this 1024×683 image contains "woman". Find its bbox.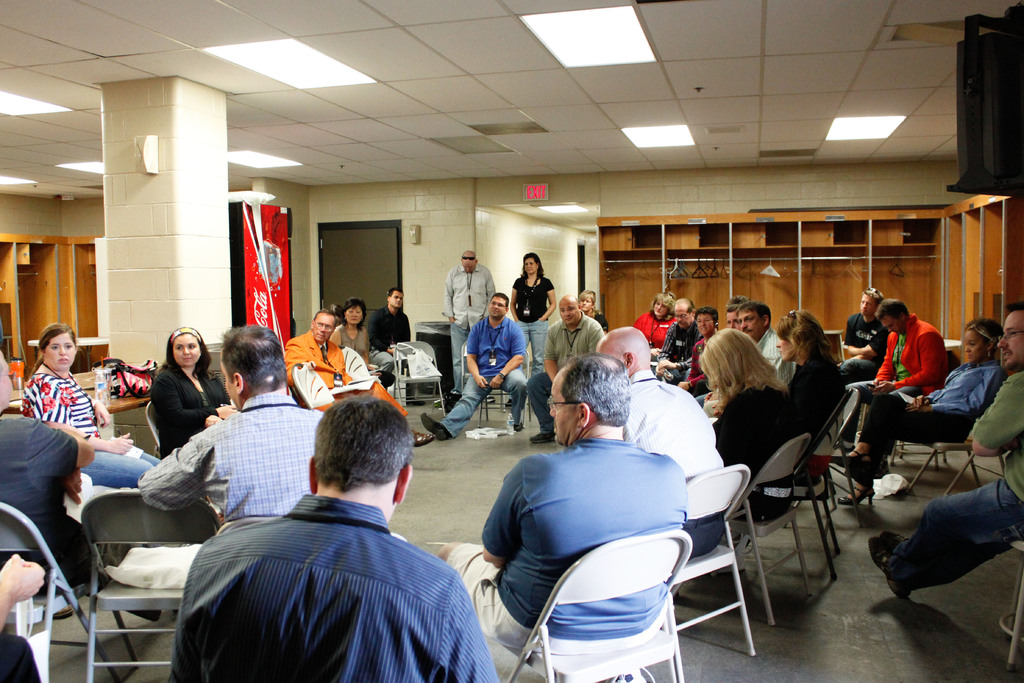
rect(777, 308, 847, 436).
